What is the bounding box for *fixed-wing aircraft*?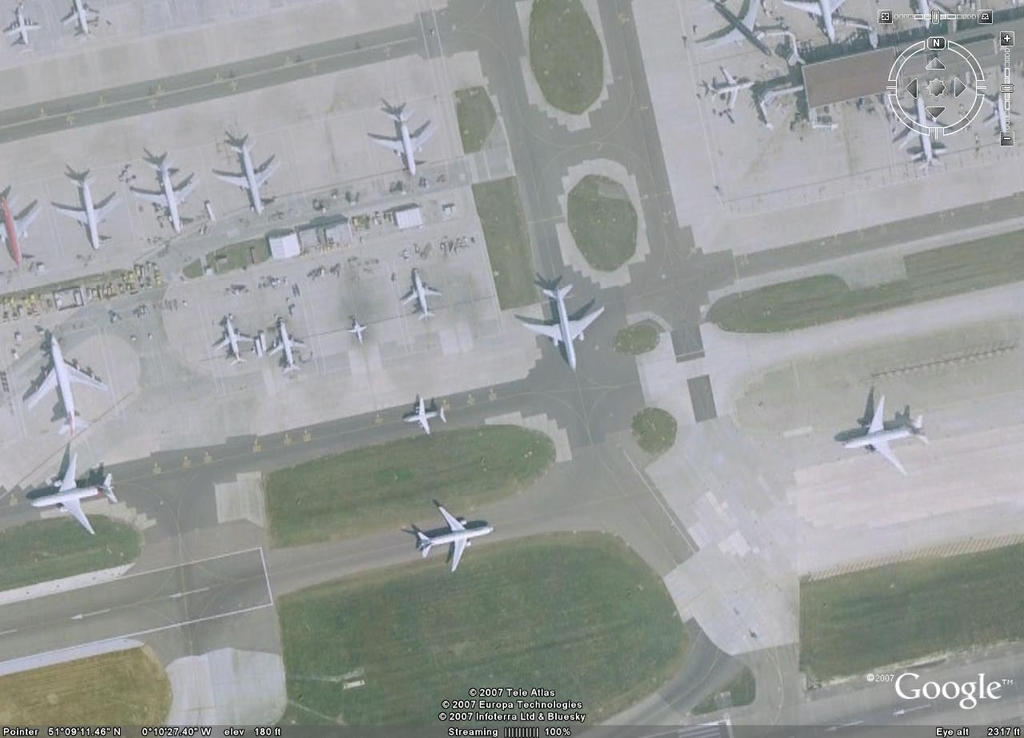
<bbox>262, 311, 303, 374</bbox>.
